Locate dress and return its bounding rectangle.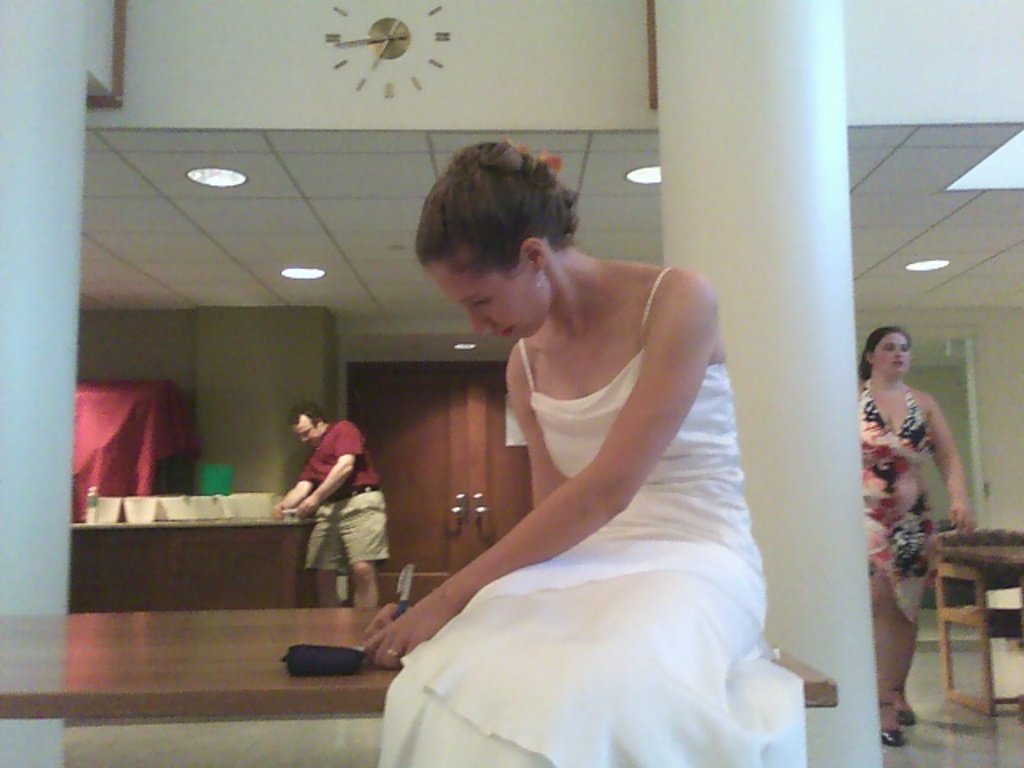
bbox(382, 269, 774, 766).
